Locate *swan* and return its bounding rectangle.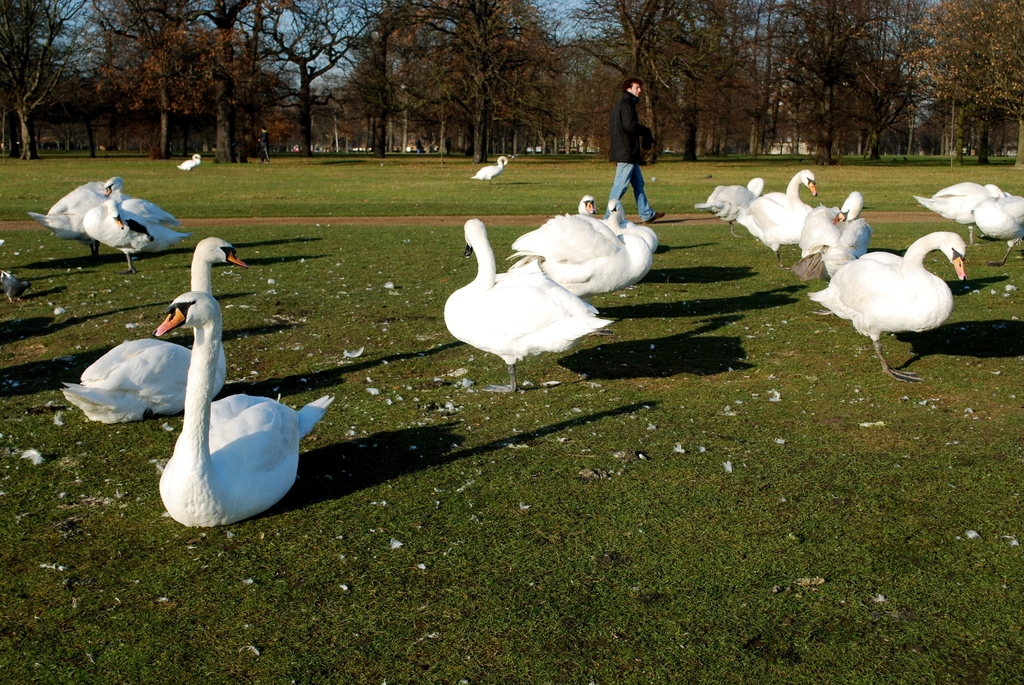
pyautogui.locateOnScreen(590, 198, 656, 253).
